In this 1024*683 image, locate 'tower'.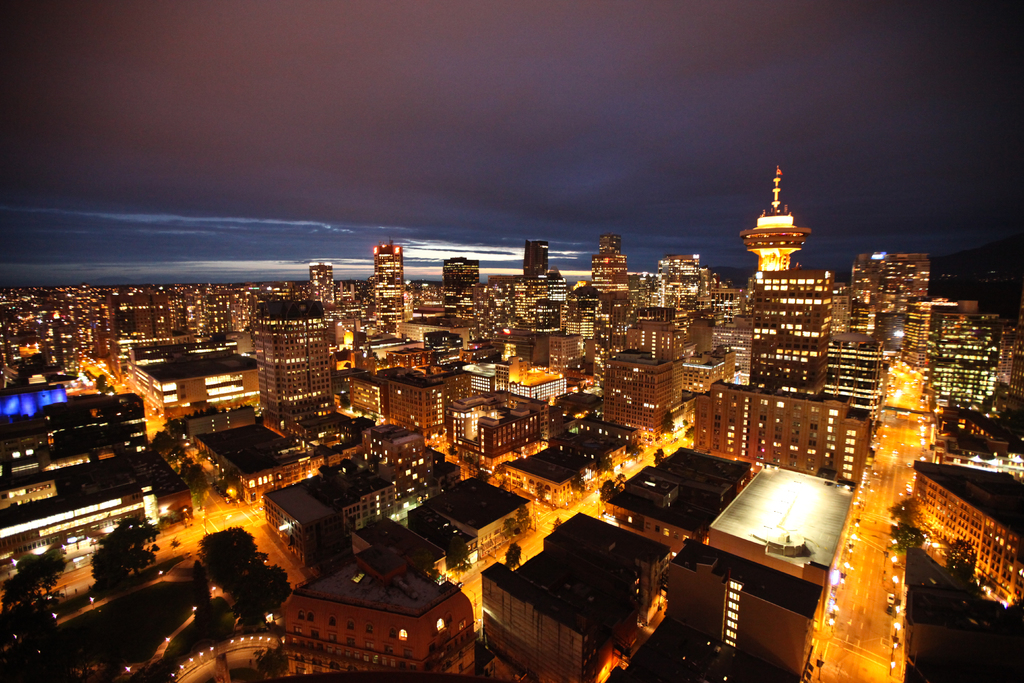
Bounding box: Rect(390, 360, 475, 444).
